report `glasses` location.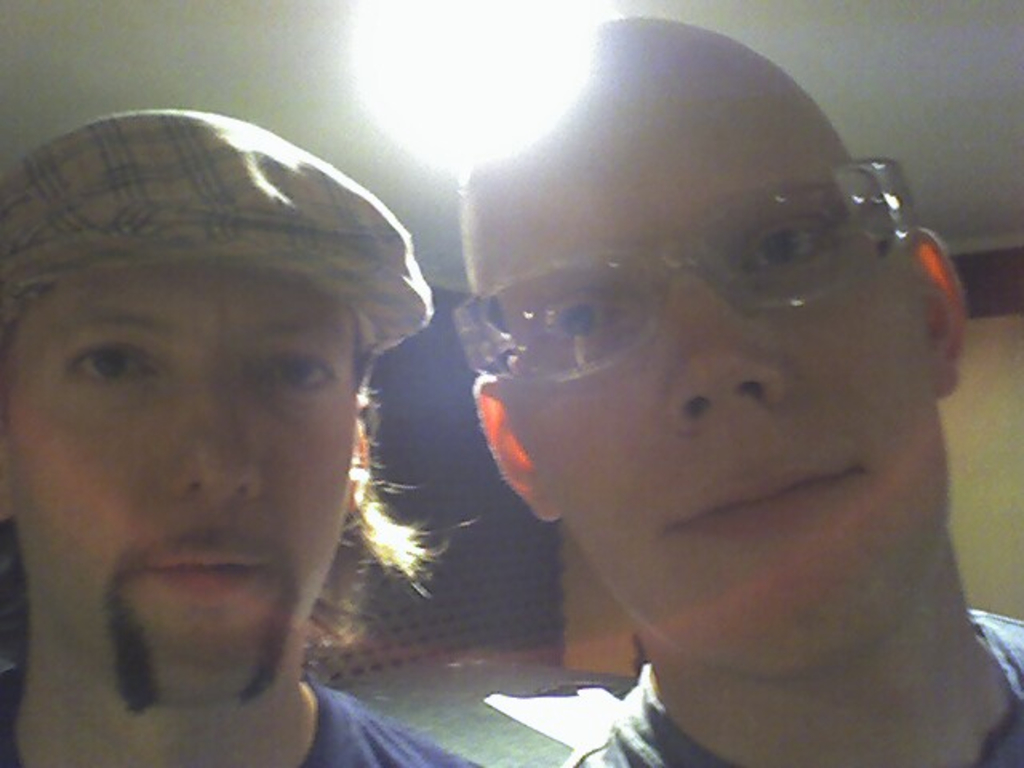
Report: {"x1": 466, "y1": 162, "x2": 954, "y2": 416}.
